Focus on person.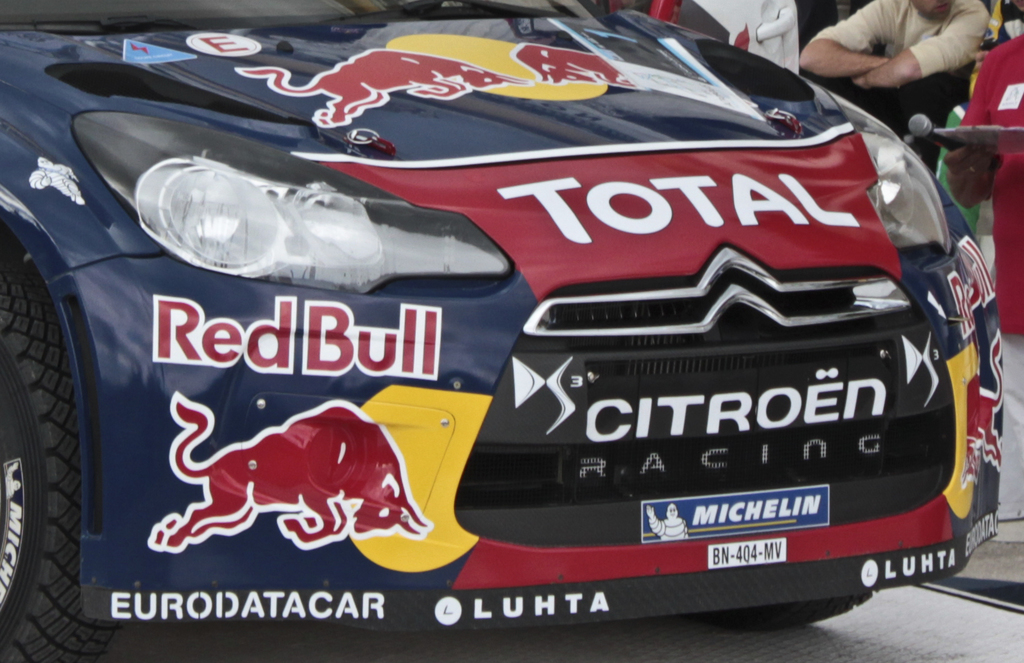
Focused at BBox(934, 26, 1023, 509).
